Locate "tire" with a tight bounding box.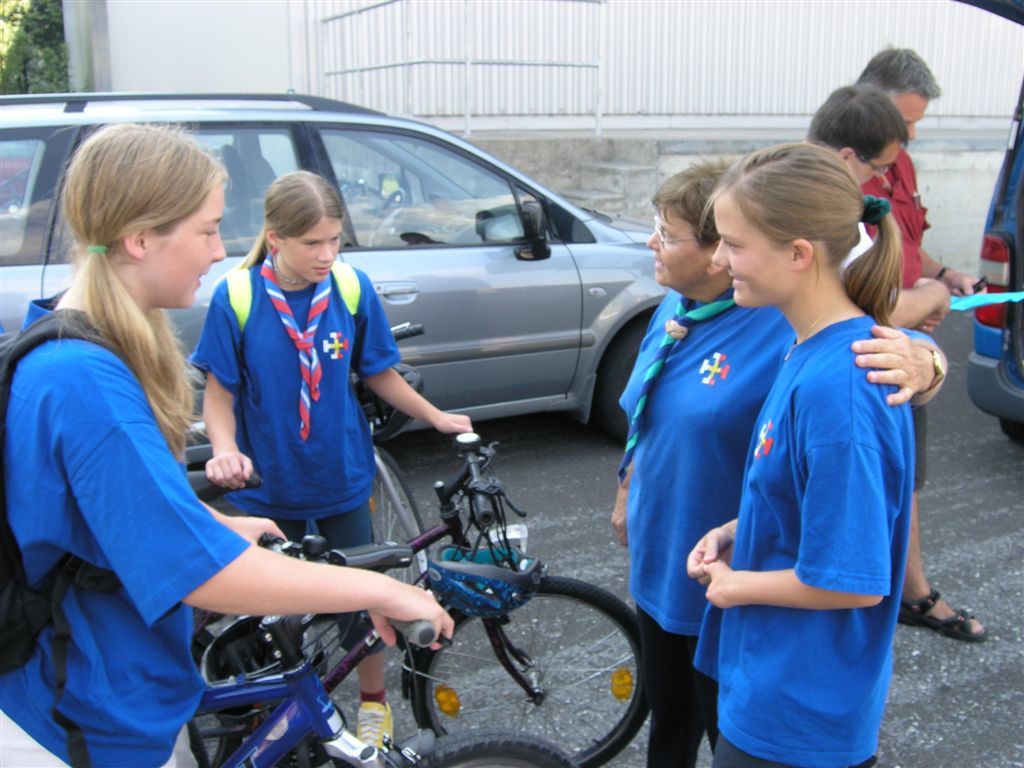
406,565,650,767.
